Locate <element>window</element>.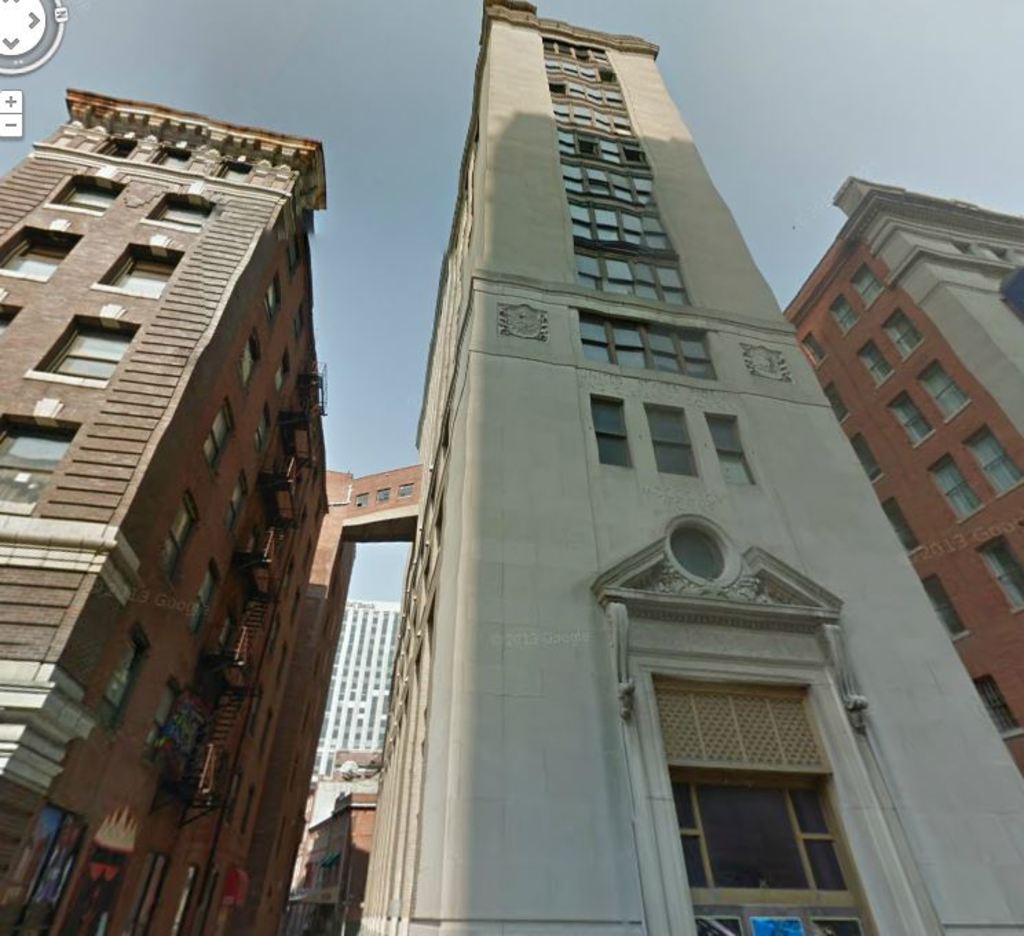
Bounding box: box(882, 493, 922, 553).
